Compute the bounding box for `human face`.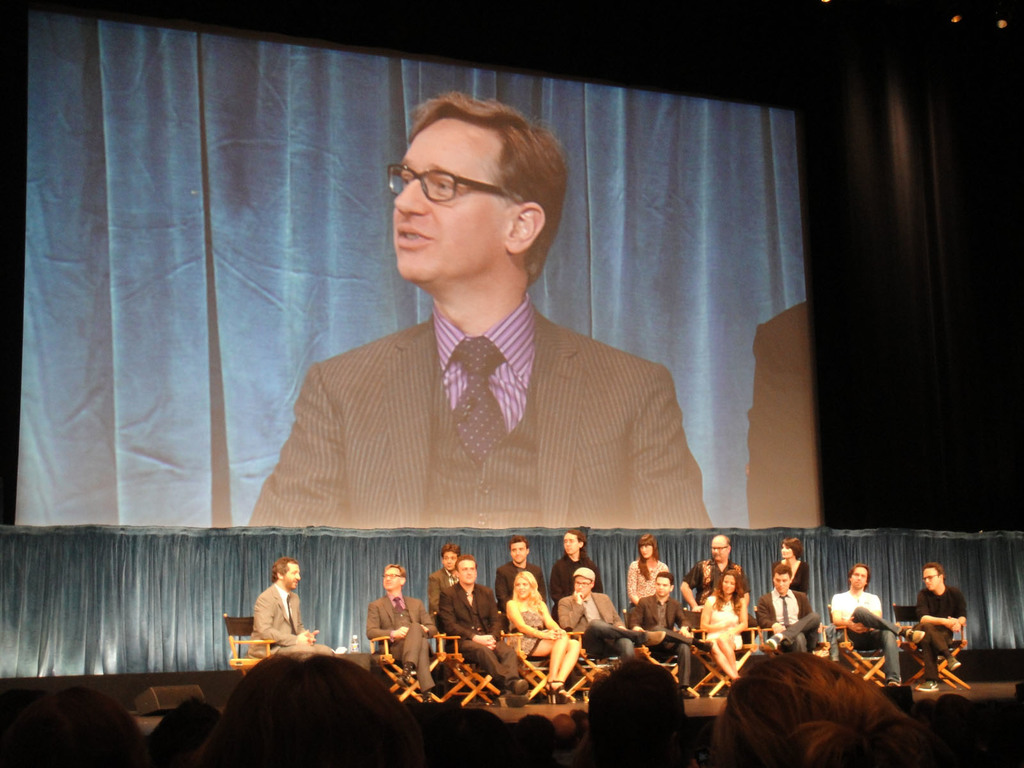
[x1=509, y1=544, x2=529, y2=564].
